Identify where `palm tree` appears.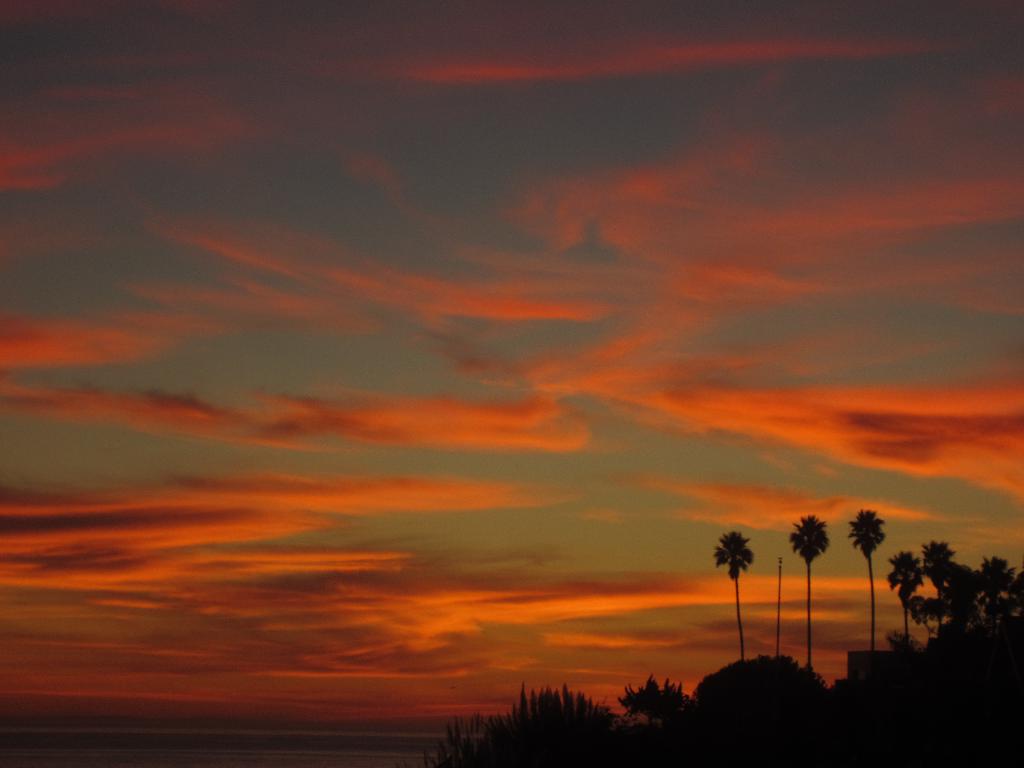
Appears at left=852, top=504, right=877, bottom=667.
